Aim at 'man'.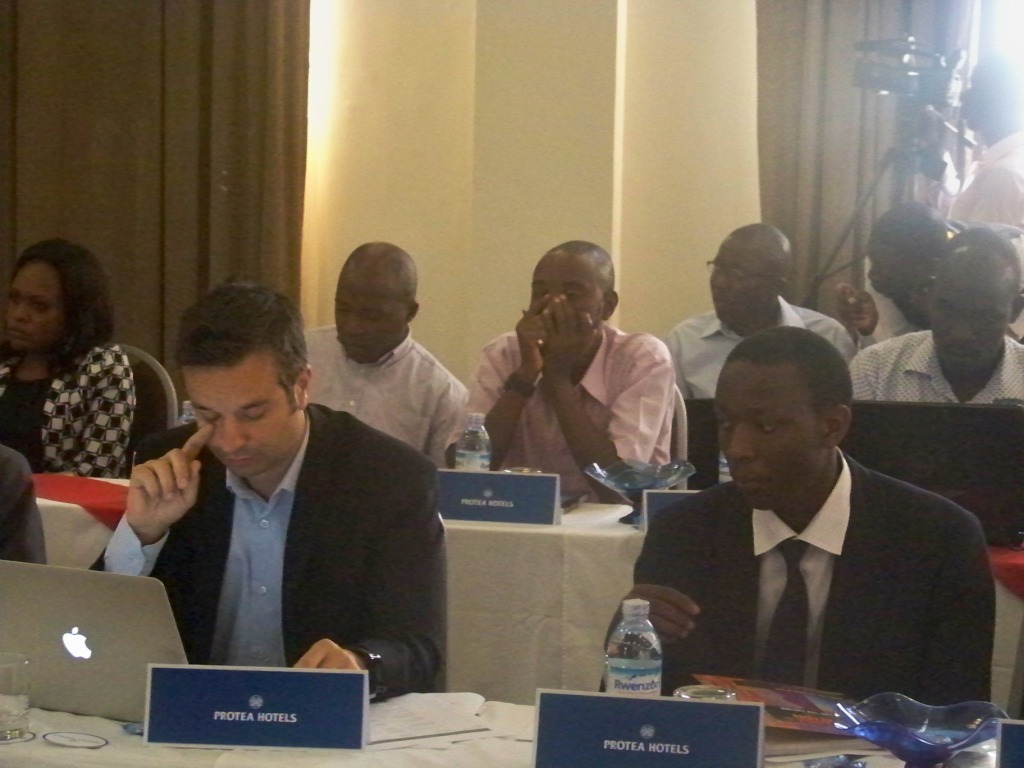
Aimed at bbox(836, 193, 965, 352).
